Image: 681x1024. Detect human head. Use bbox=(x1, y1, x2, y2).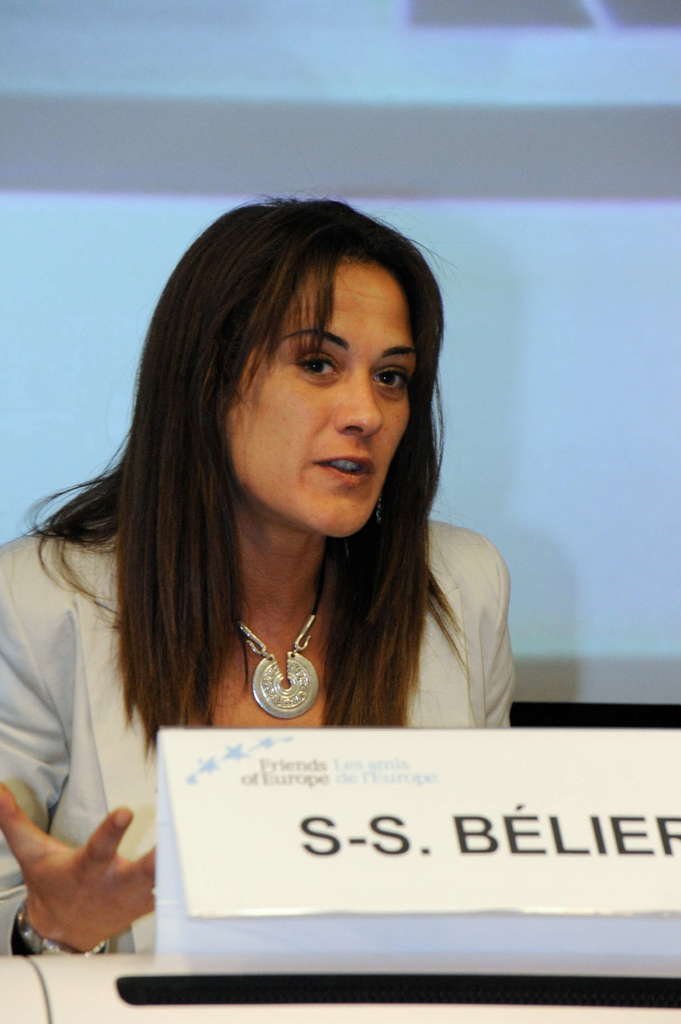
bbox=(161, 188, 454, 543).
